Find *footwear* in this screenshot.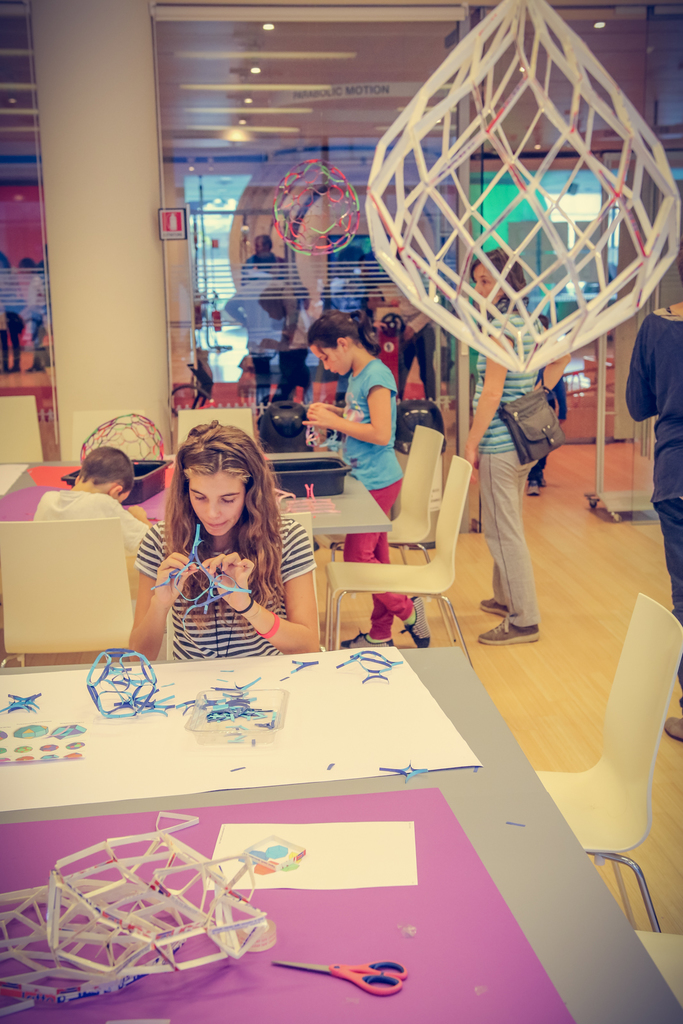
The bounding box for *footwear* is l=476, t=610, r=541, b=641.
